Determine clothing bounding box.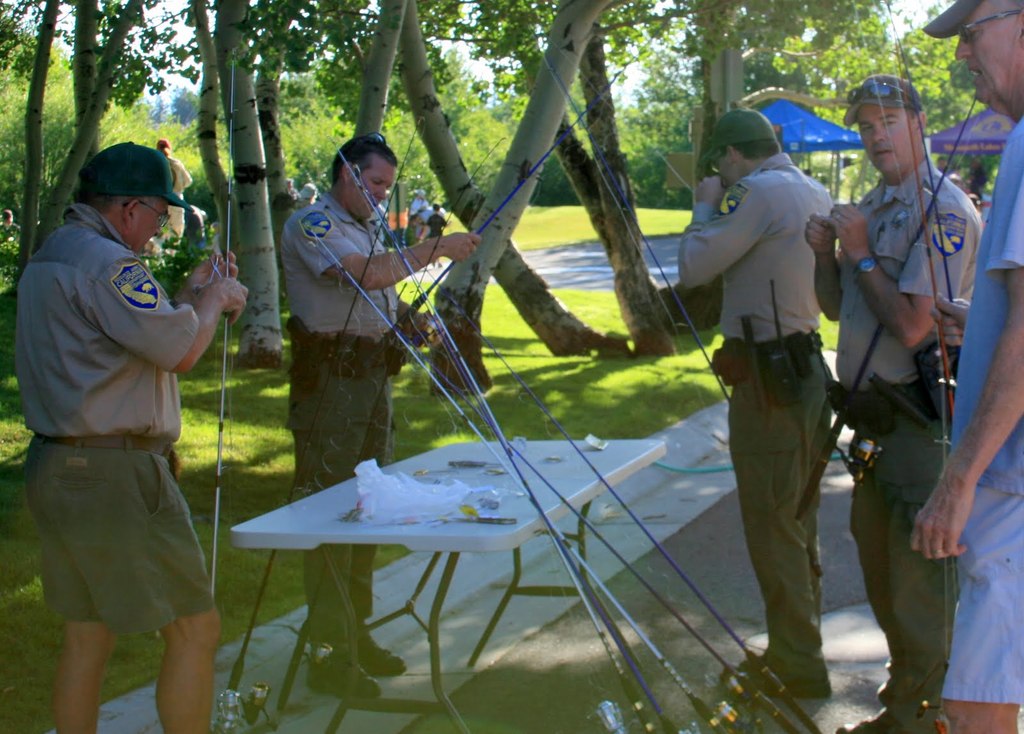
Determined: box(934, 119, 1021, 714).
